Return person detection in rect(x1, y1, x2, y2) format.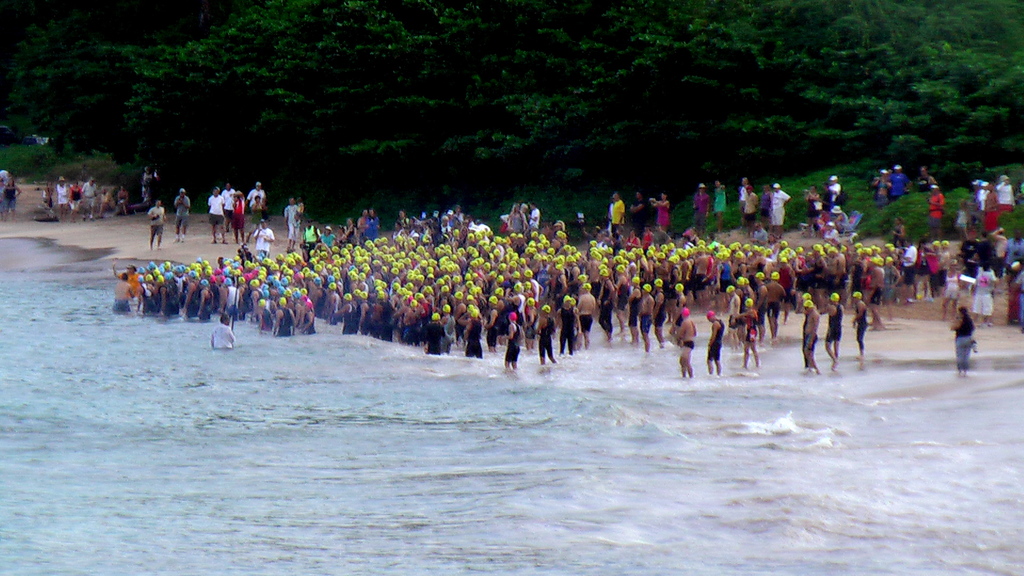
rect(248, 178, 270, 221).
